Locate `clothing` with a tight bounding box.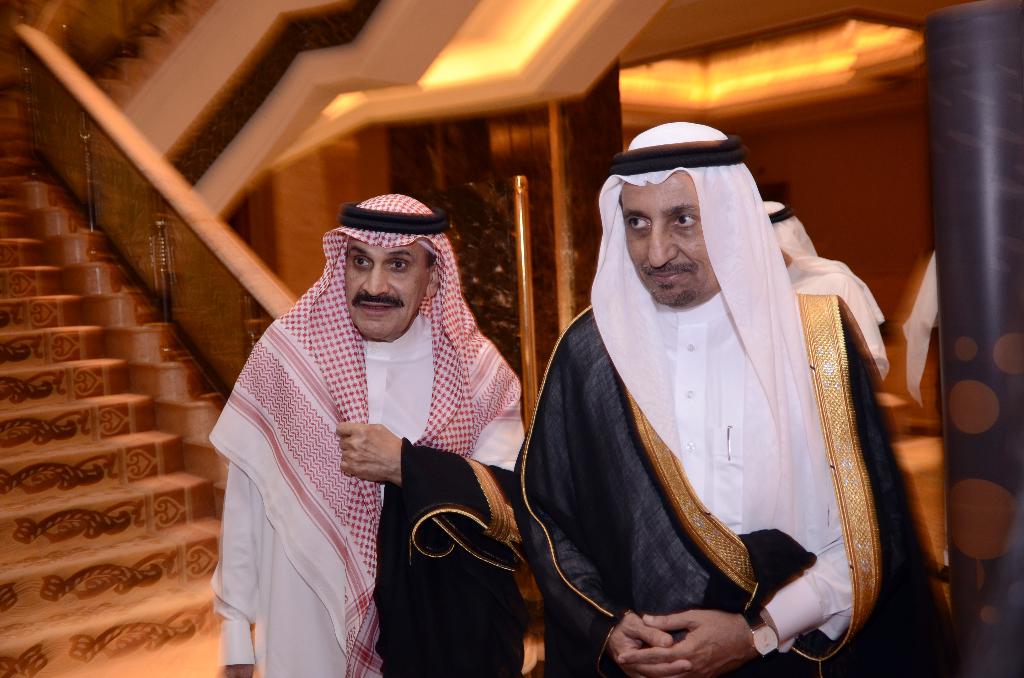
{"x1": 515, "y1": 172, "x2": 904, "y2": 677}.
